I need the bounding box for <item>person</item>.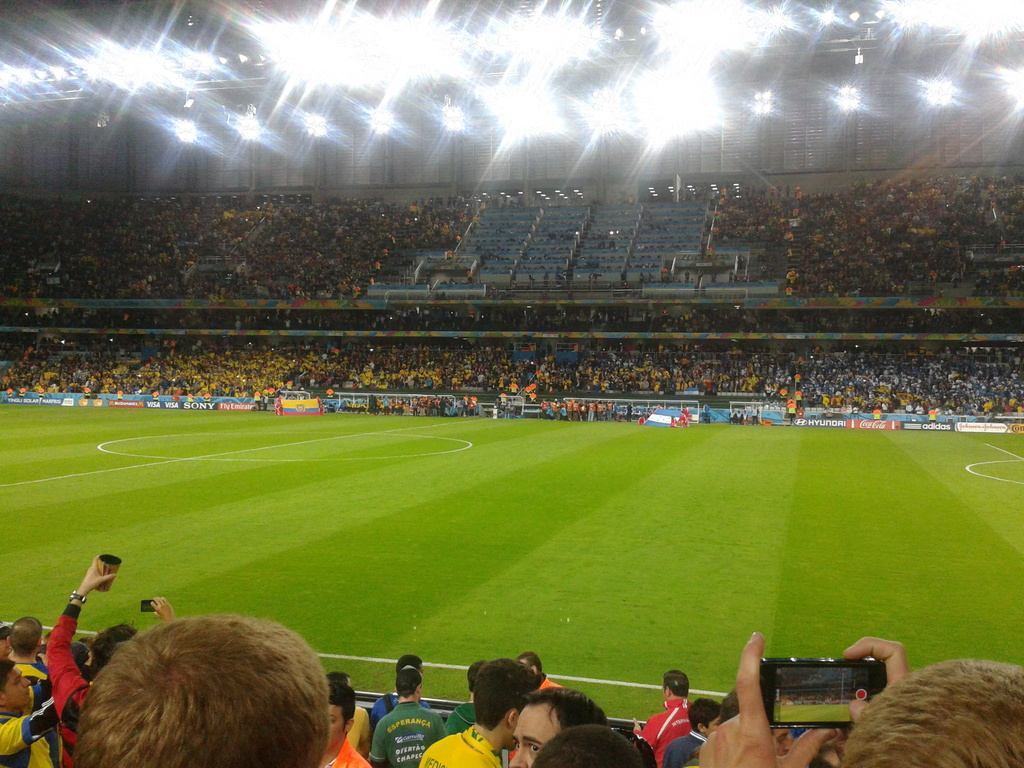
Here it is: detection(648, 668, 705, 760).
